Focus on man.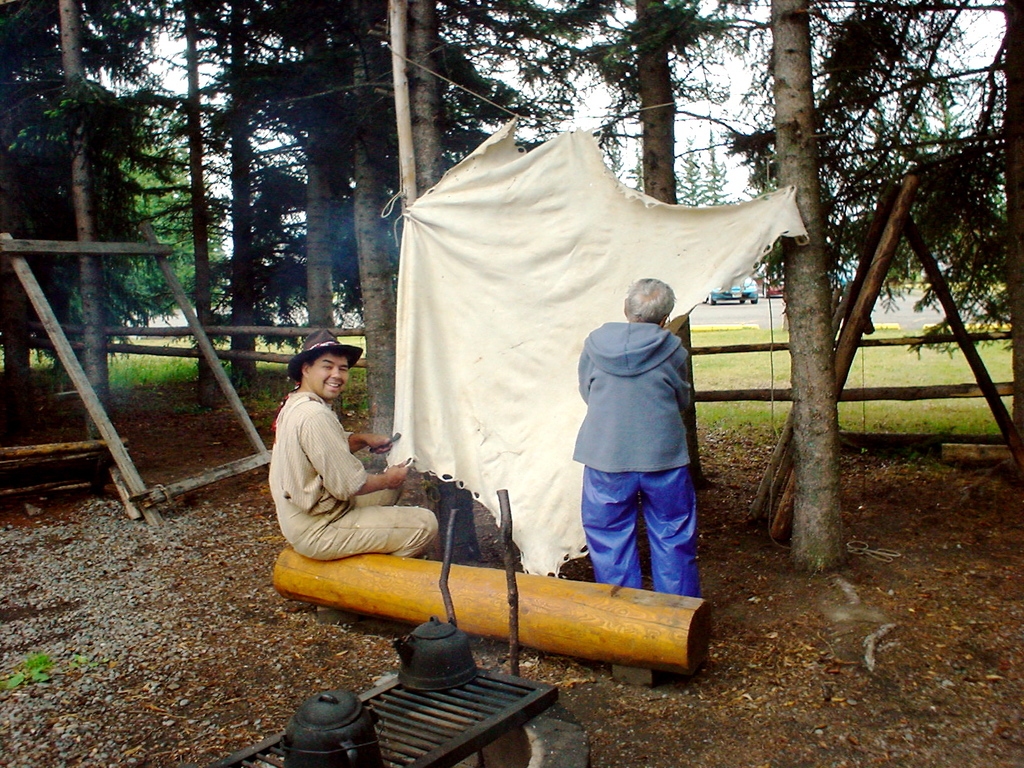
Focused at pyautogui.locateOnScreen(572, 276, 704, 600).
